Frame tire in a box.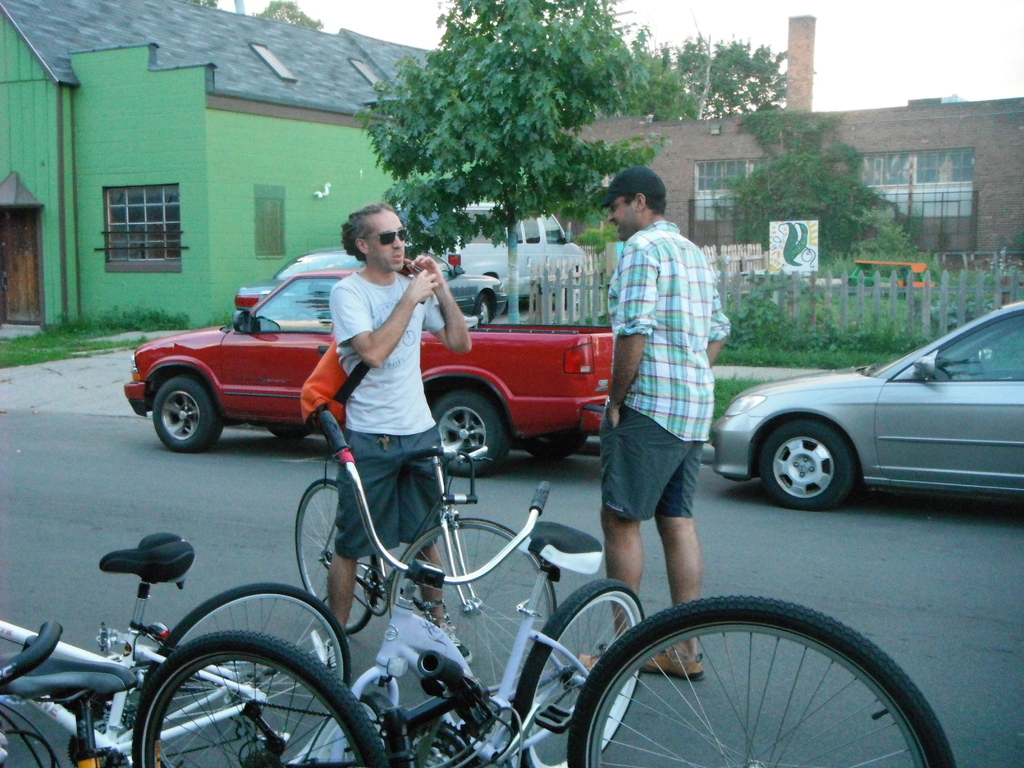
select_region(134, 630, 387, 767).
